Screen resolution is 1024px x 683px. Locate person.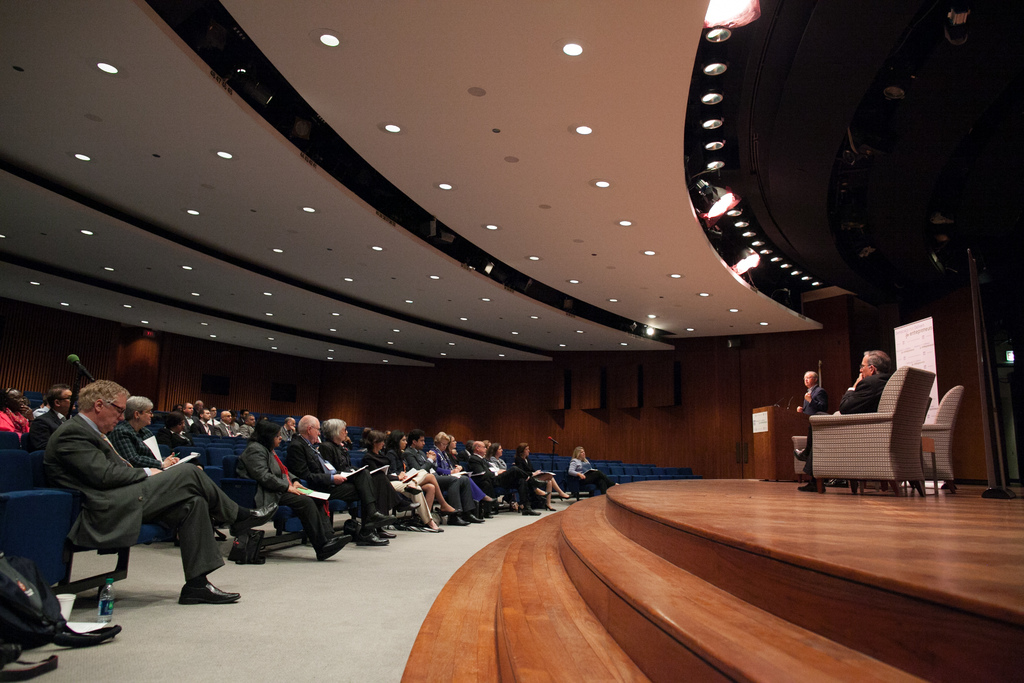
region(568, 446, 621, 496).
